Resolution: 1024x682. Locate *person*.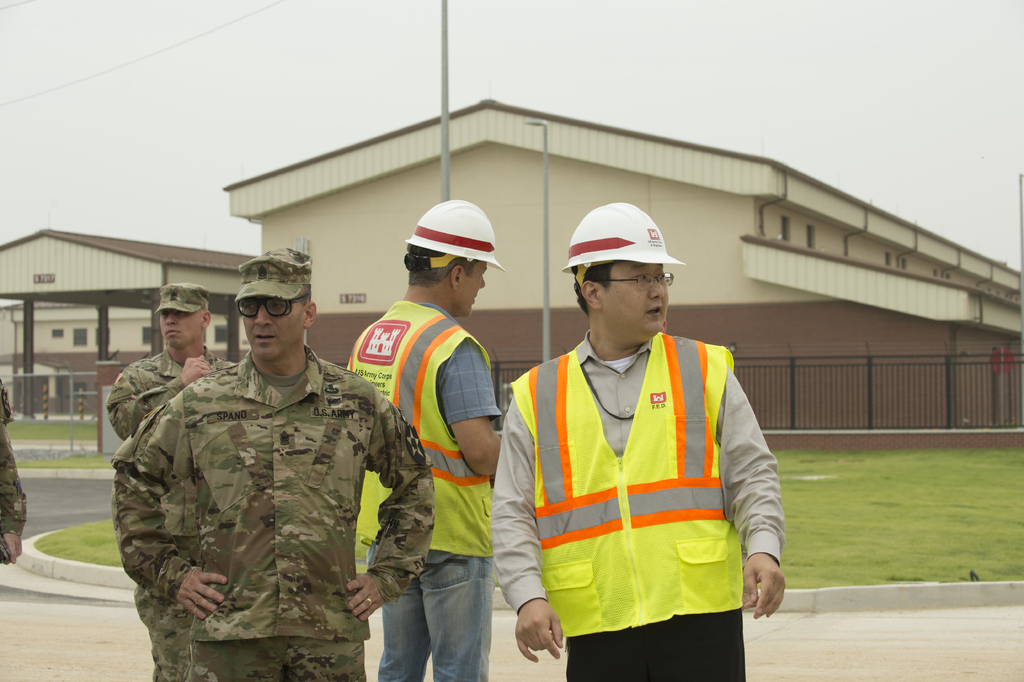
341/196/504/681.
